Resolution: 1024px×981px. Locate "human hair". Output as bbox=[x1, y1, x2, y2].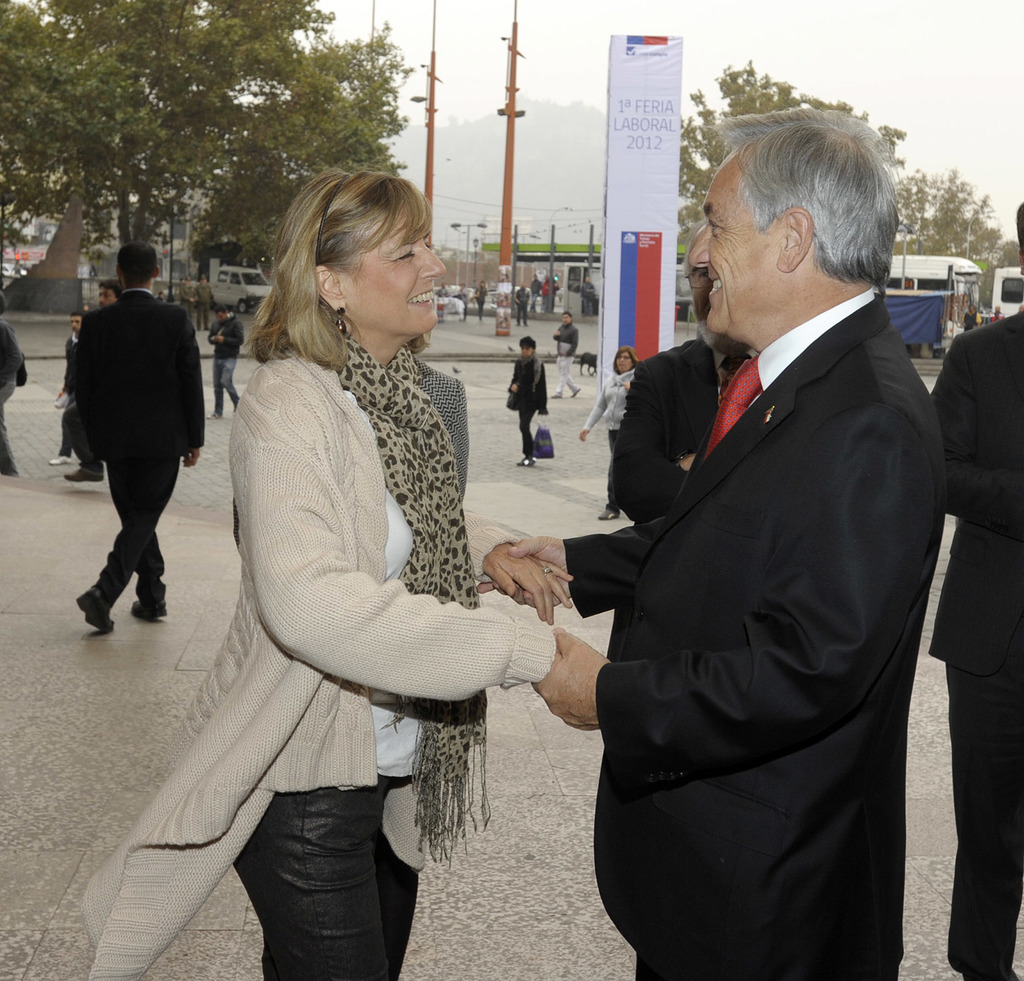
bbox=[70, 309, 90, 319].
